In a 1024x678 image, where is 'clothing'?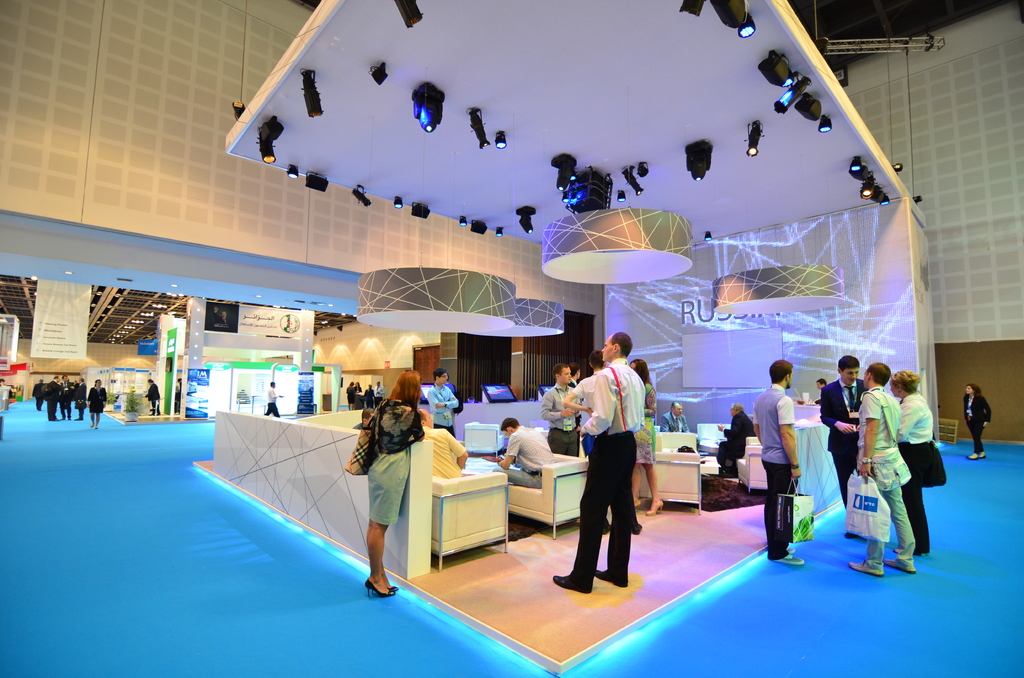
(543, 382, 578, 460).
